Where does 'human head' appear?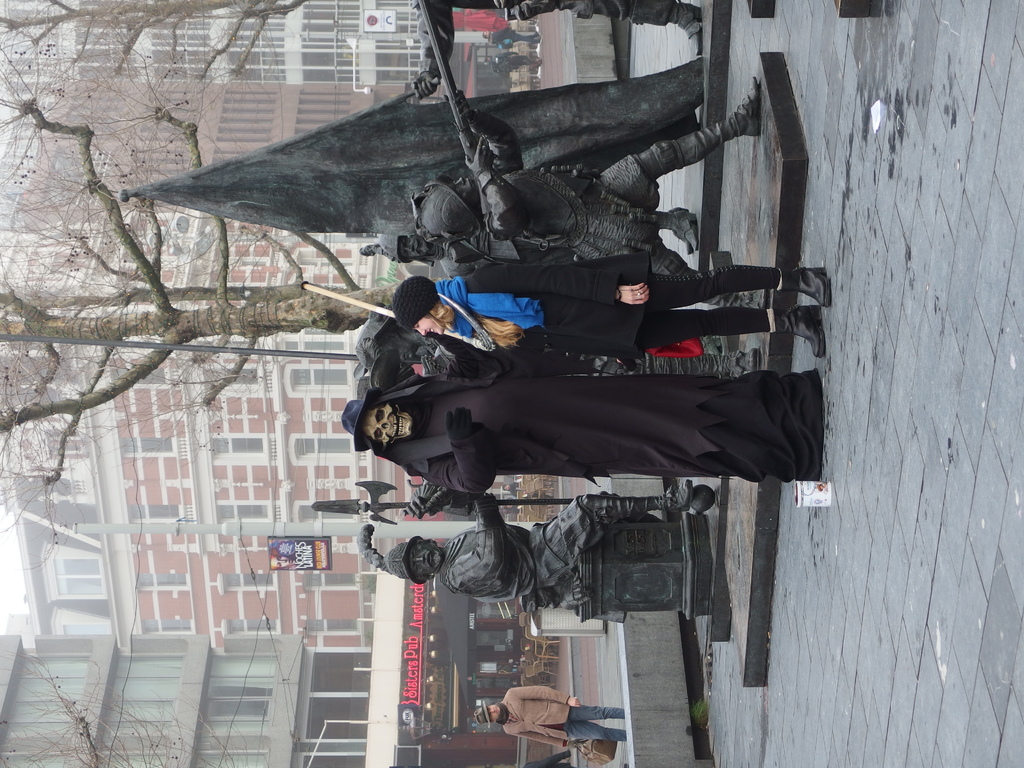
Appears at 474,701,506,726.
